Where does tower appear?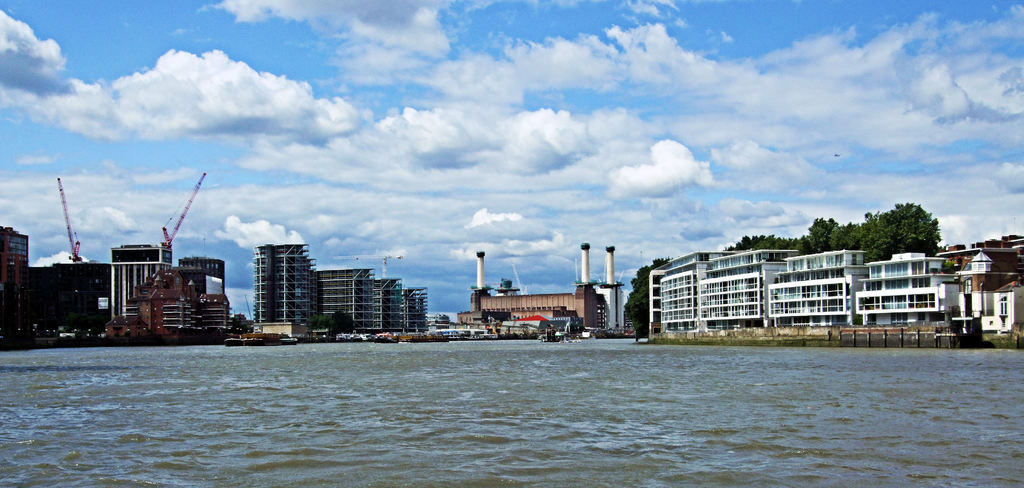
Appears at [305, 265, 372, 336].
